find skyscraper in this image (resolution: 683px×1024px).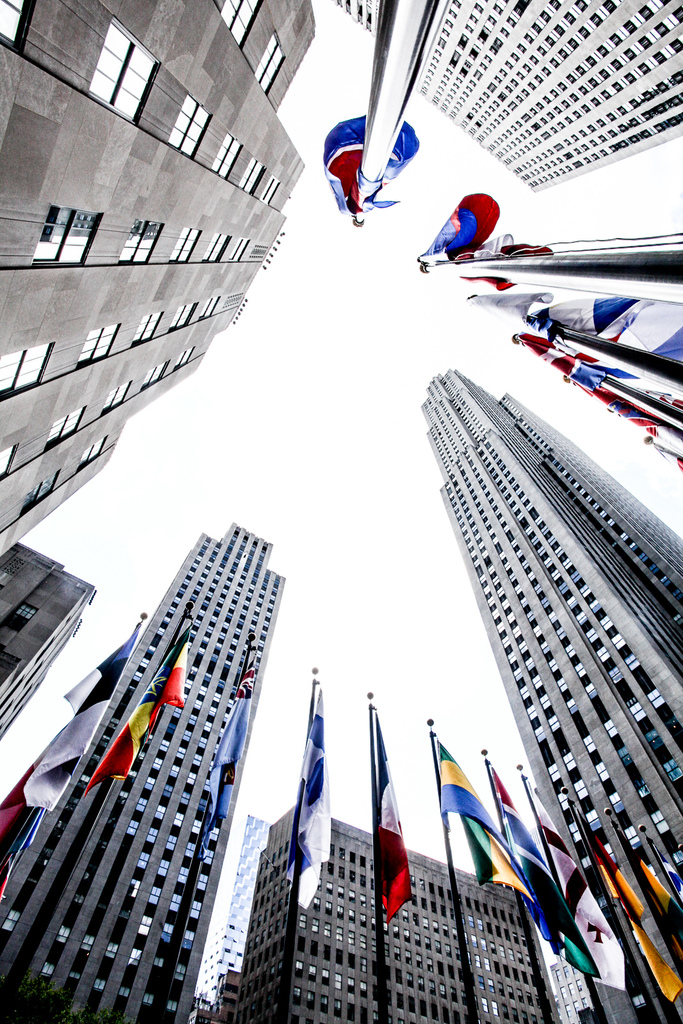
x1=0, y1=0, x2=302, y2=452.
